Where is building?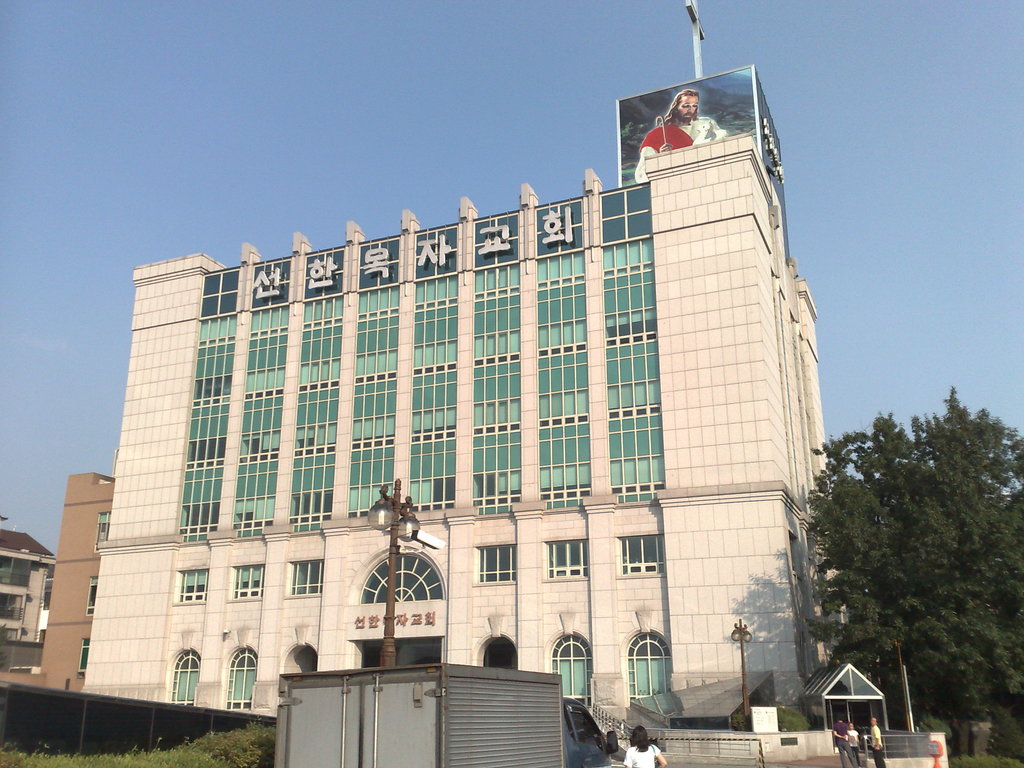
x1=37, y1=465, x2=114, y2=689.
